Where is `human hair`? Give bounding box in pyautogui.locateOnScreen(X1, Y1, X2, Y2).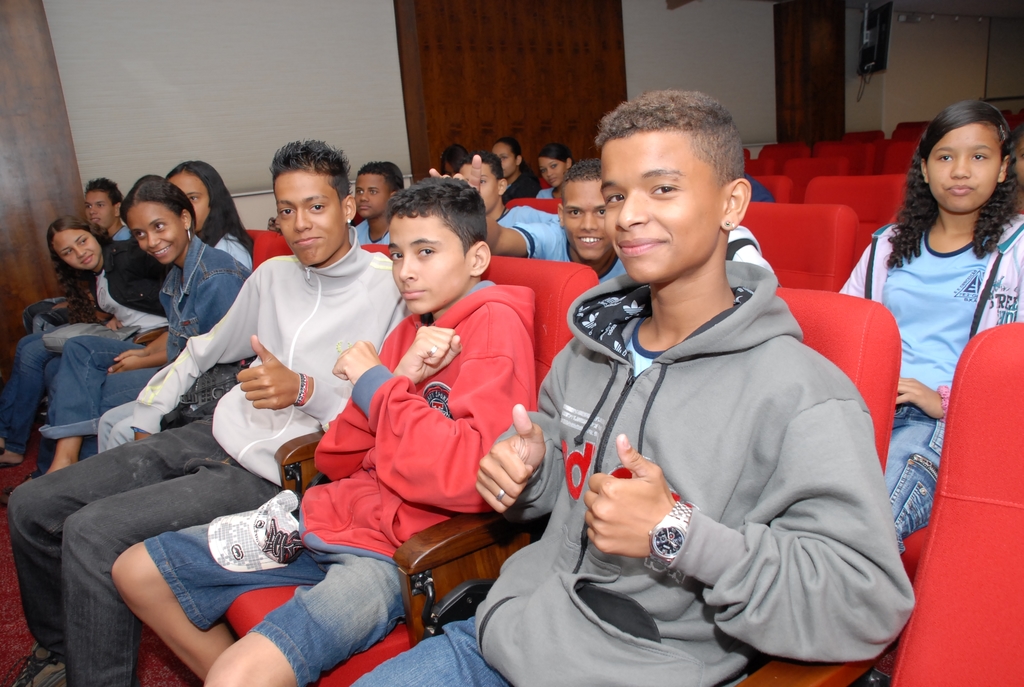
pyautogui.locateOnScreen(491, 134, 538, 175).
